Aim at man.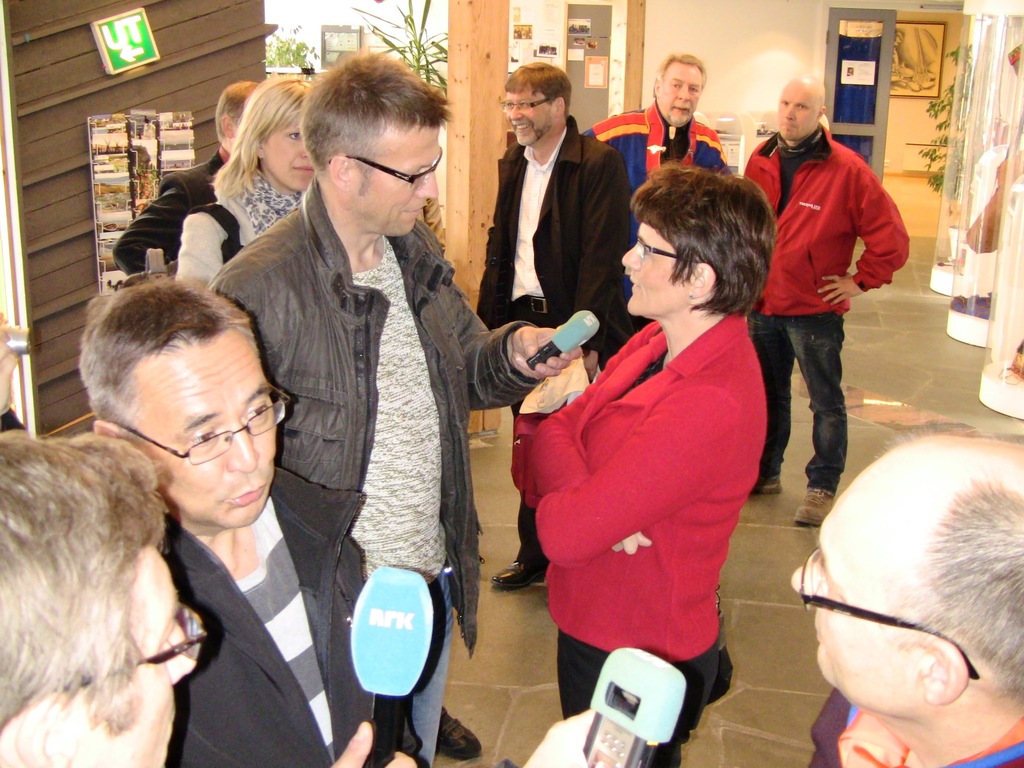
Aimed at 109, 79, 260, 280.
